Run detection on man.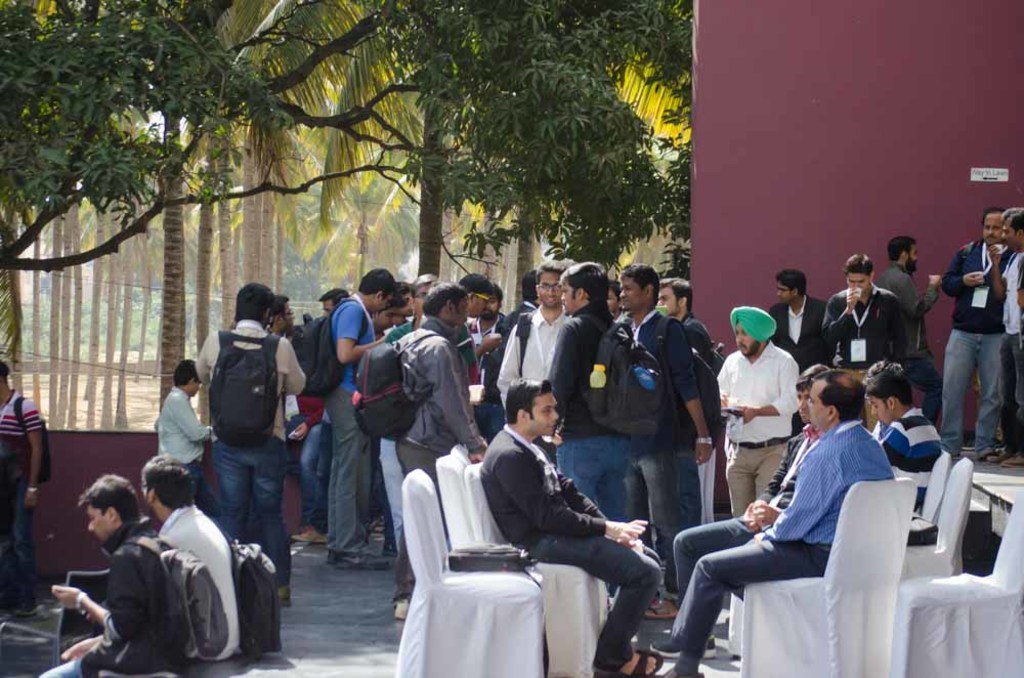
Result: {"x1": 942, "y1": 208, "x2": 1016, "y2": 460}.
